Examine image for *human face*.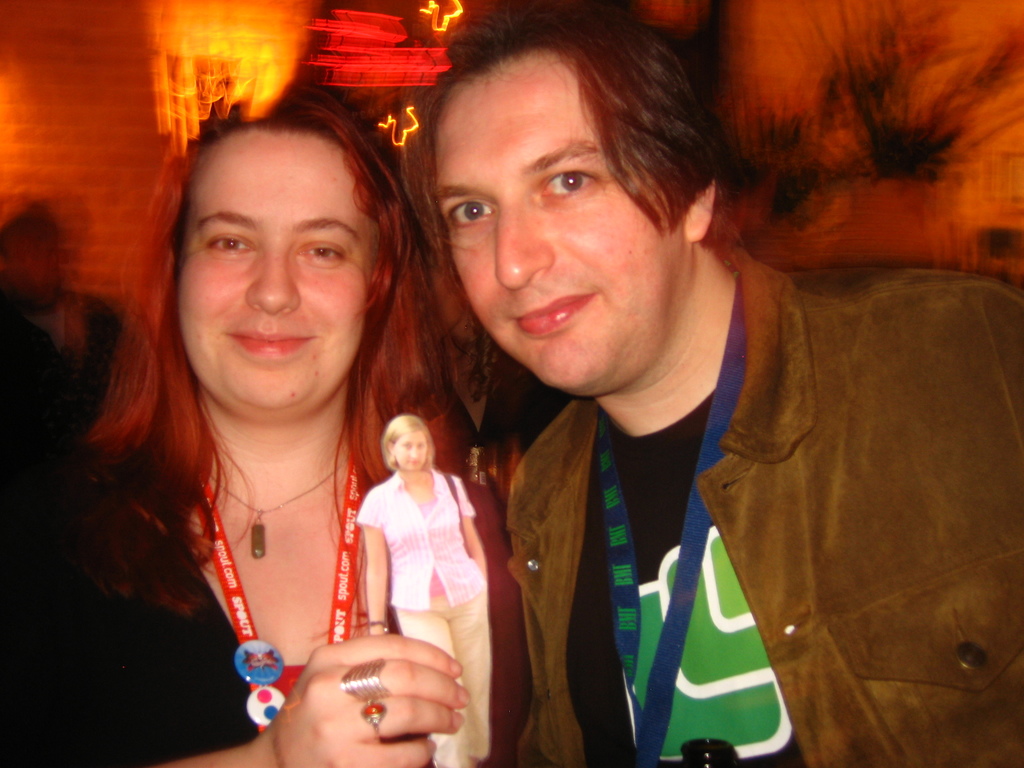
Examination result: <region>388, 424, 431, 473</region>.
